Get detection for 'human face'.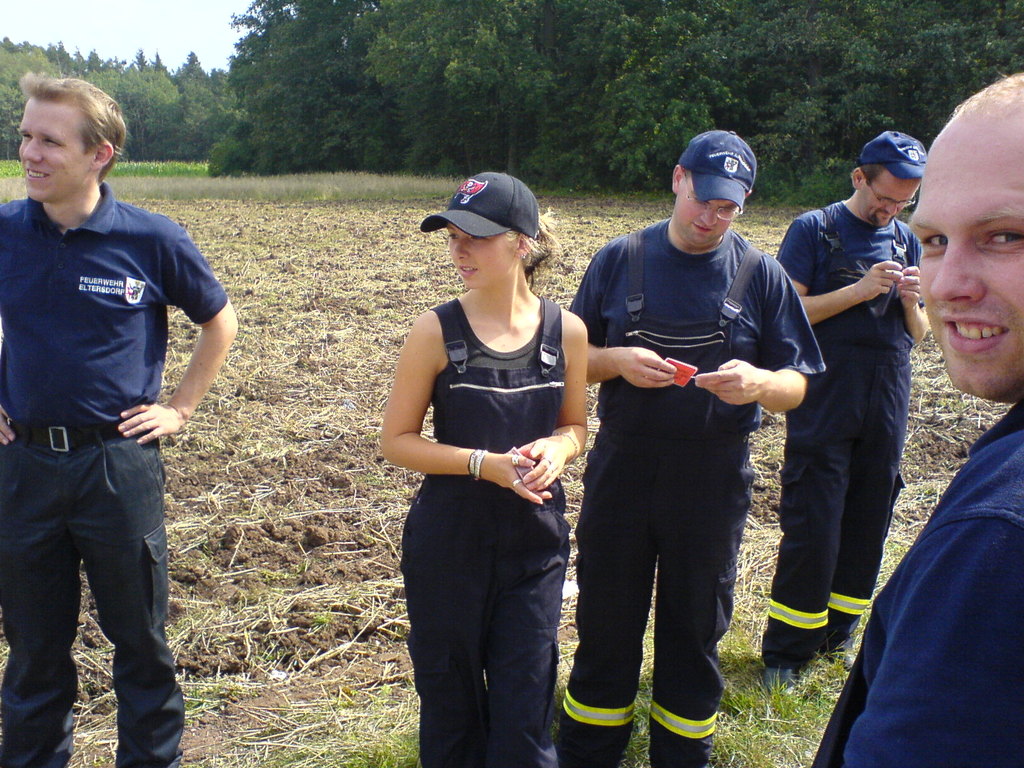
Detection: l=671, t=187, r=732, b=240.
